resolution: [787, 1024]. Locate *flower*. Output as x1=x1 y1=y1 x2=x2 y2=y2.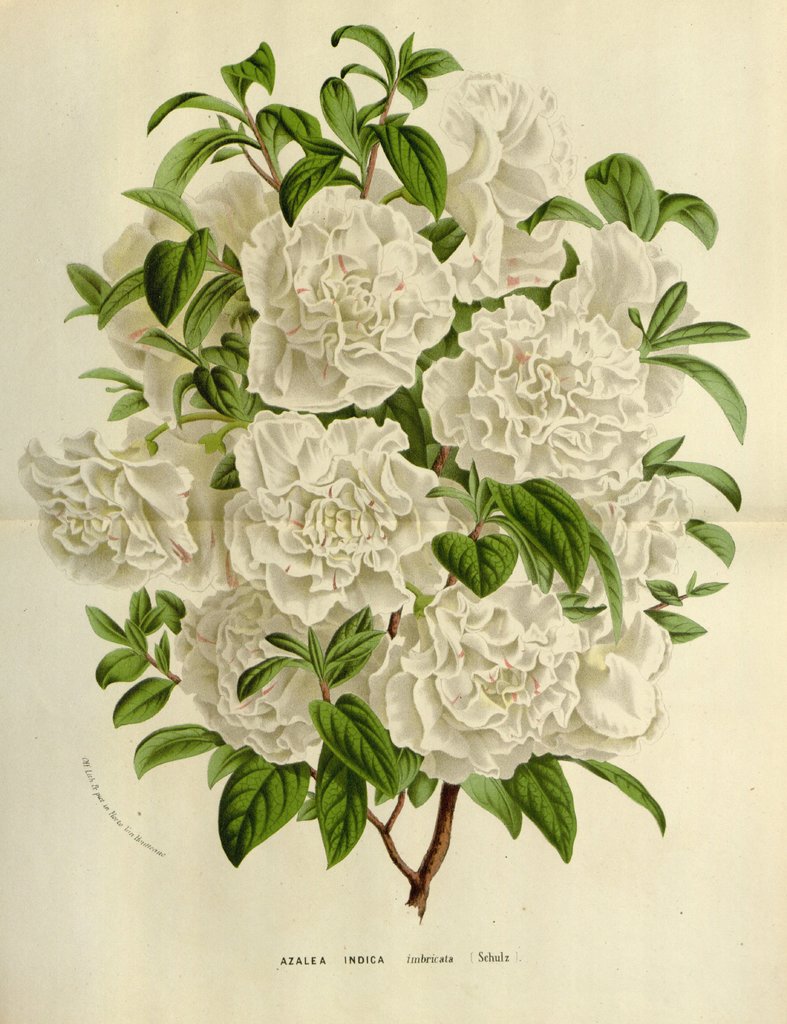
x1=19 y1=428 x2=204 y2=598.
